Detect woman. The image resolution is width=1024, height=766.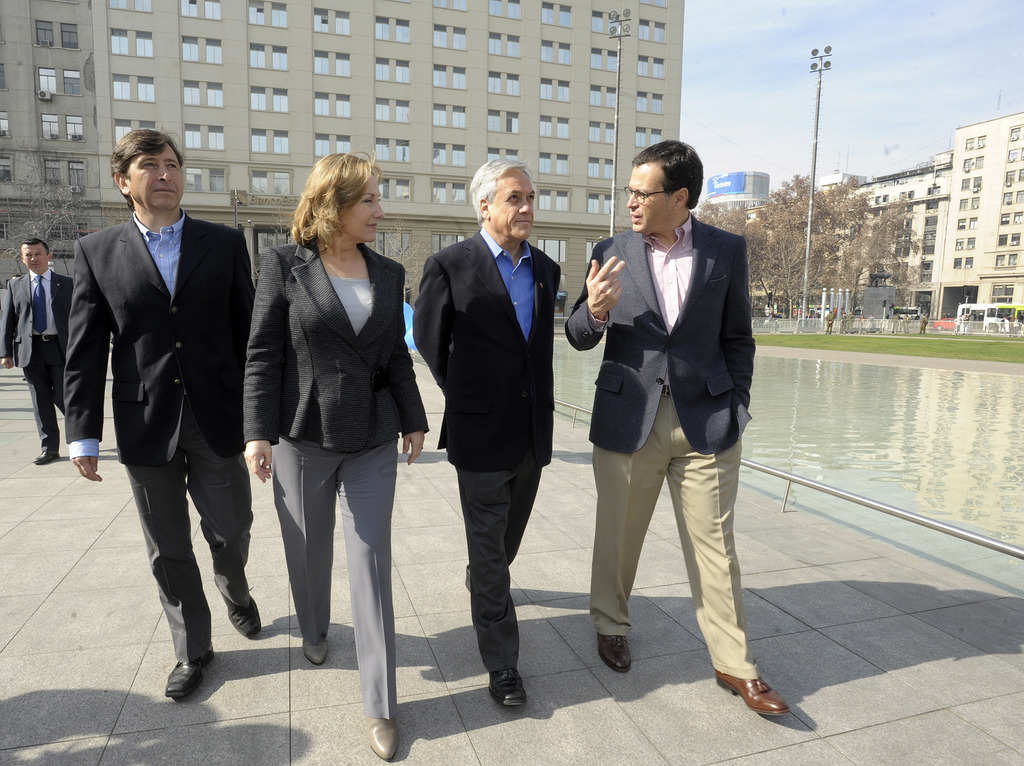
<region>234, 155, 421, 710</region>.
